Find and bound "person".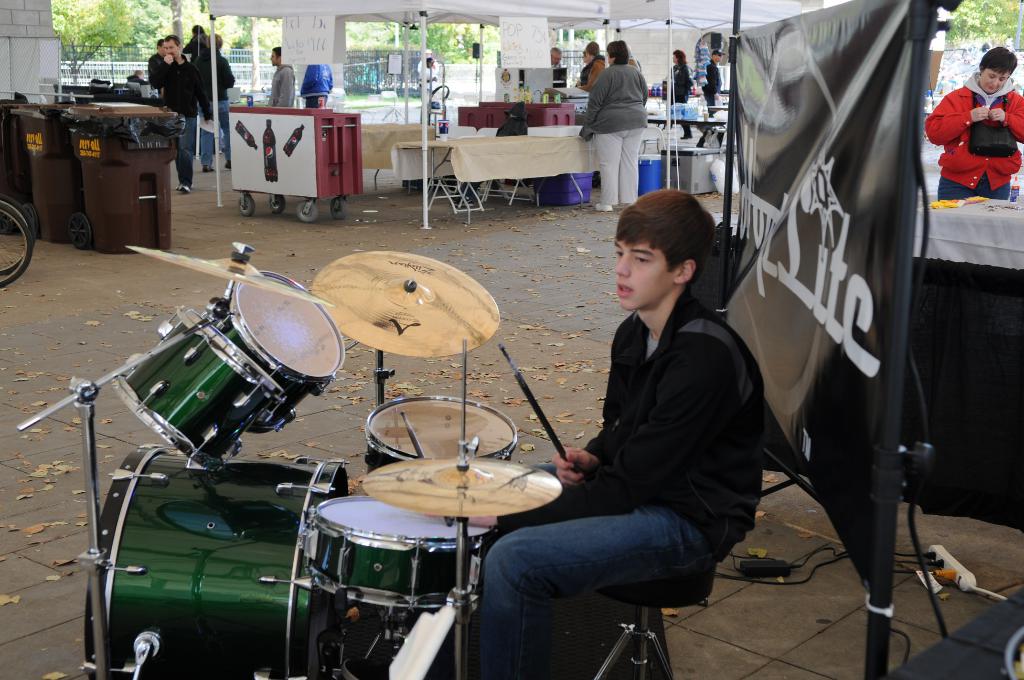
Bound: bbox=(468, 188, 769, 679).
